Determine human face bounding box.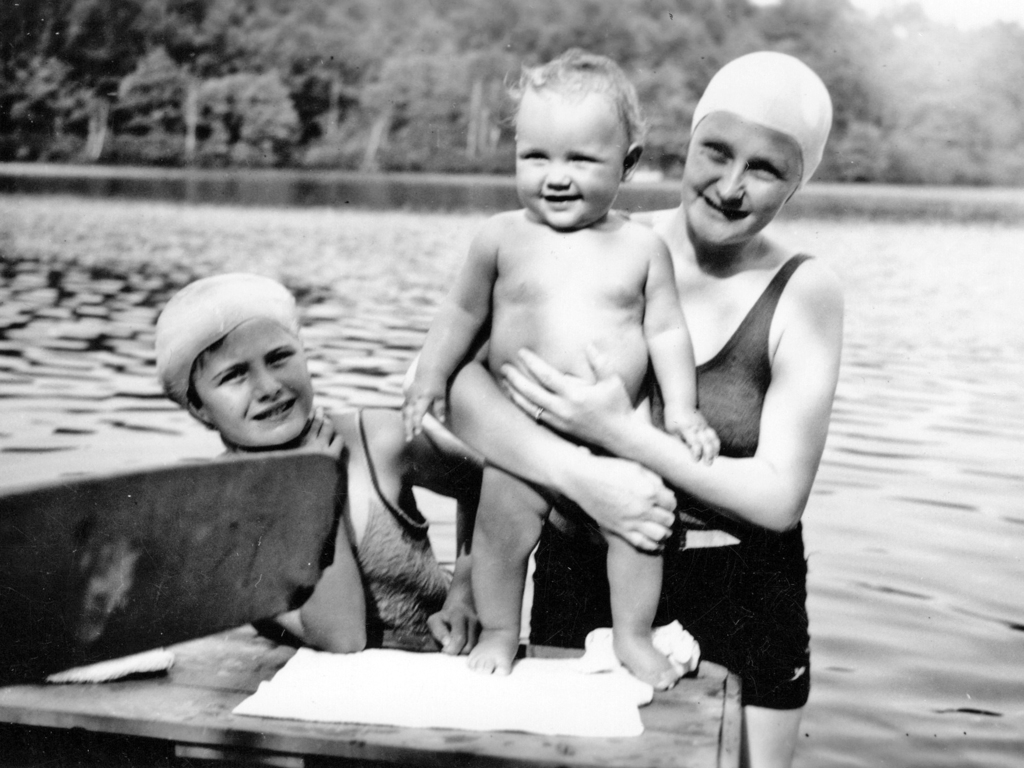
Determined: box(515, 89, 621, 223).
